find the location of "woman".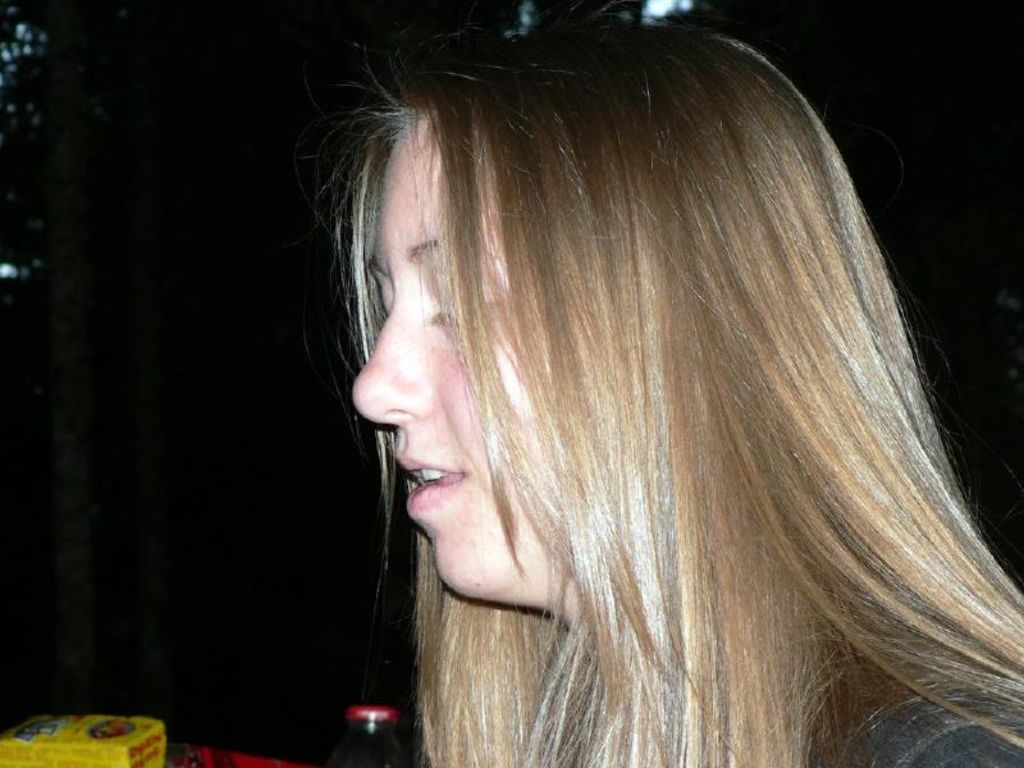
Location: bbox=[307, 4, 1023, 763].
